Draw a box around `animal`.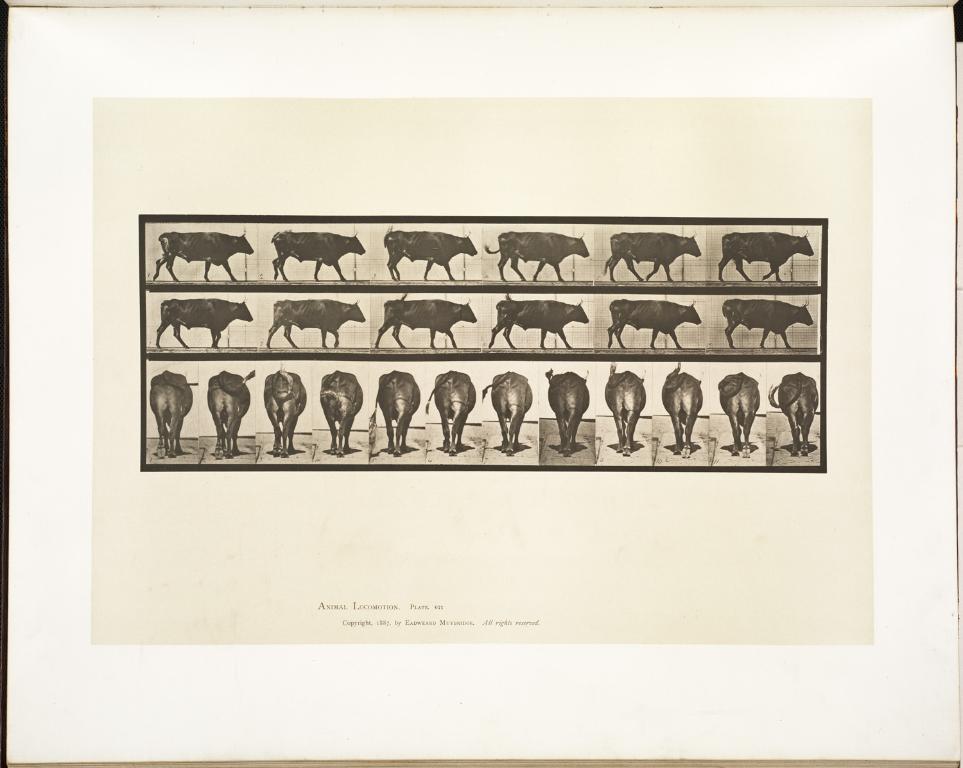
rect(268, 230, 366, 283).
